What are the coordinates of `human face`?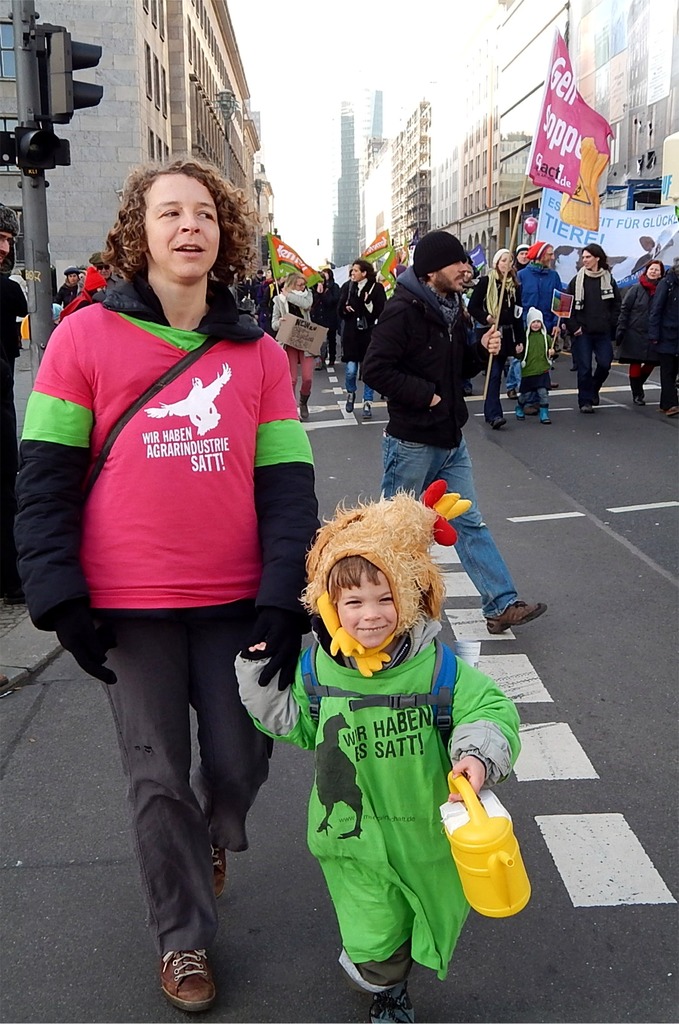
(68, 273, 77, 284).
